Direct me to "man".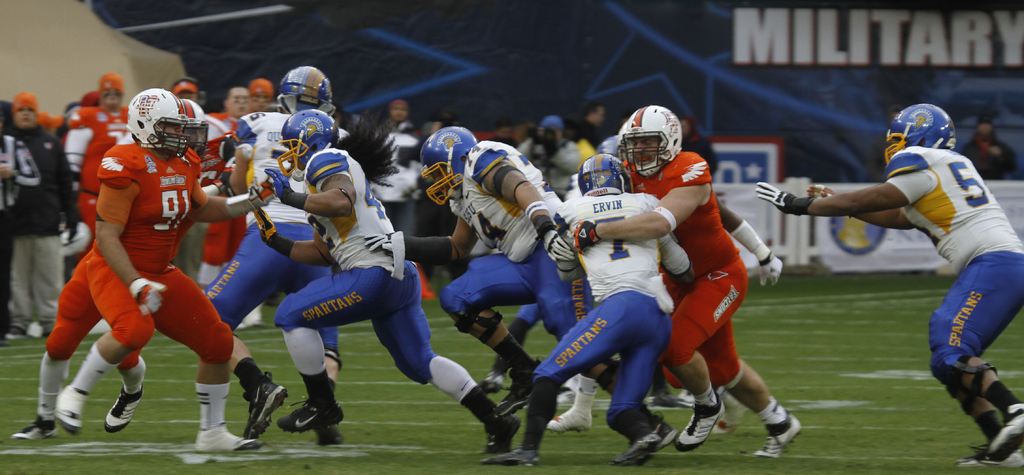
Direction: region(58, 90, 101, 154).
